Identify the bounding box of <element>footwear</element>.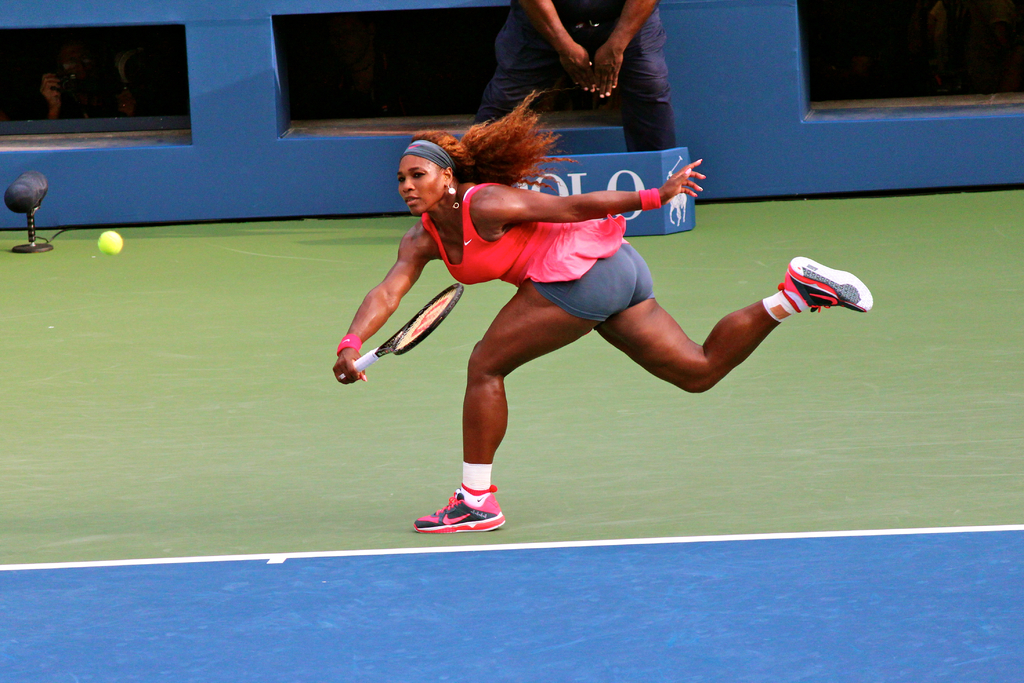
780:259:872:320.
